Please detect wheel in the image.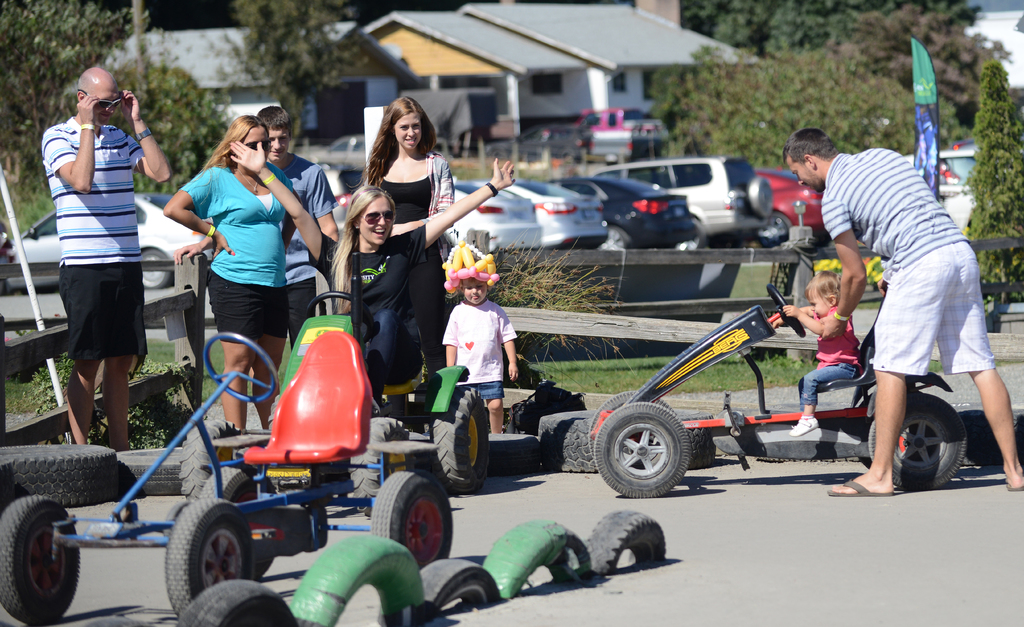
locate(416, 558, 504, 621).
